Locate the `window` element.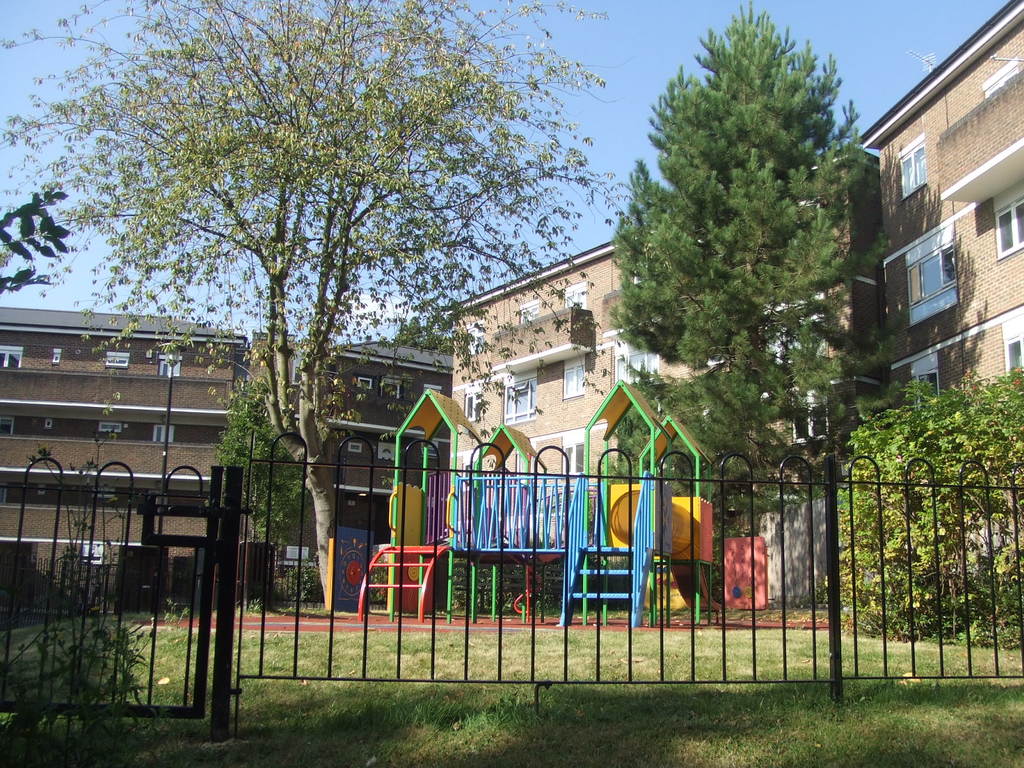
Element bbox: x1=0, y1=344, x2=22, y2=369.
